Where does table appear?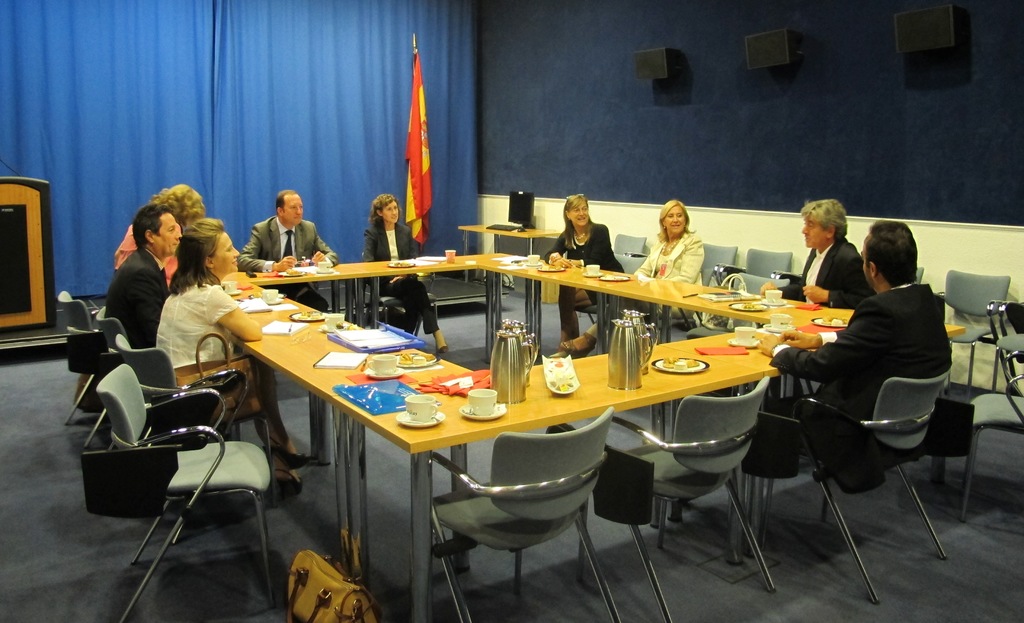
Appears at bbox=(216, 250, 966, 622).
